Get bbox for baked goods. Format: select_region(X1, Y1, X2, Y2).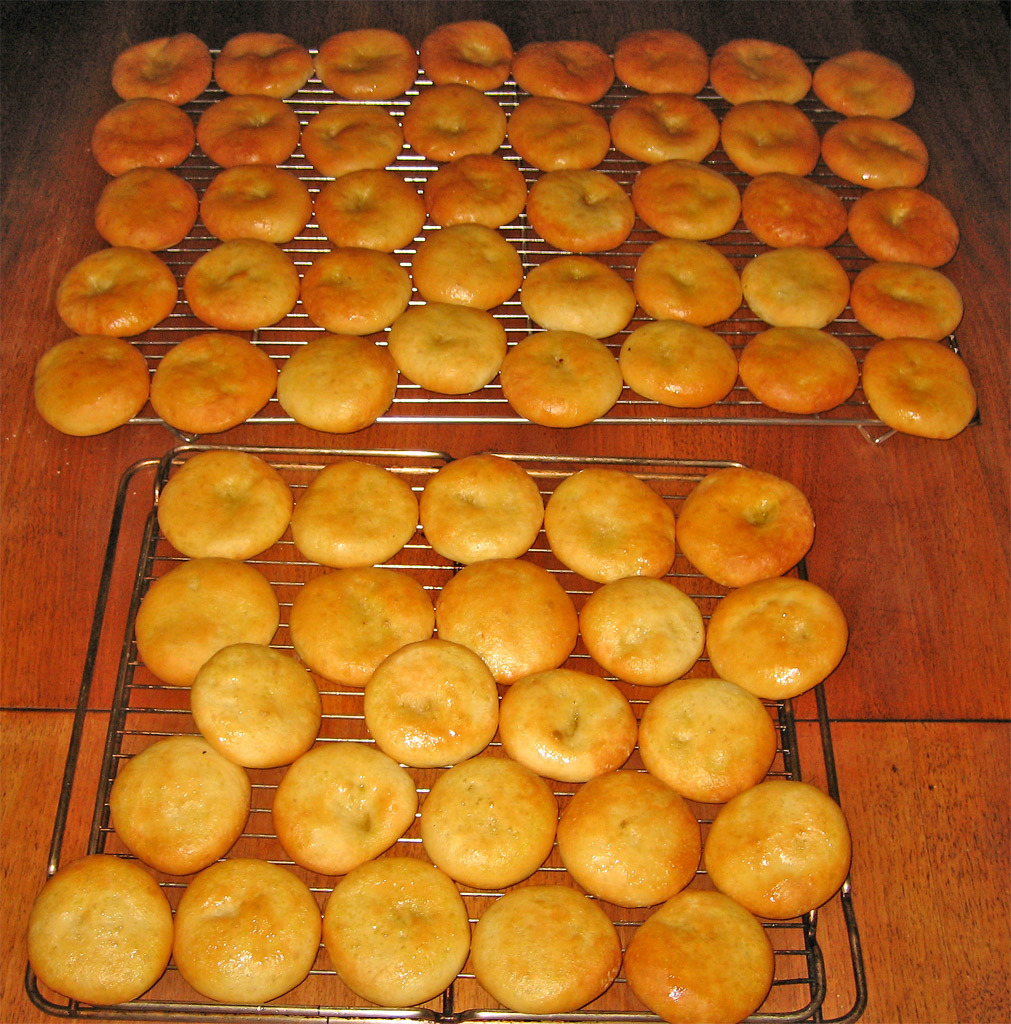
select_region(703, 575, 849, 701).
